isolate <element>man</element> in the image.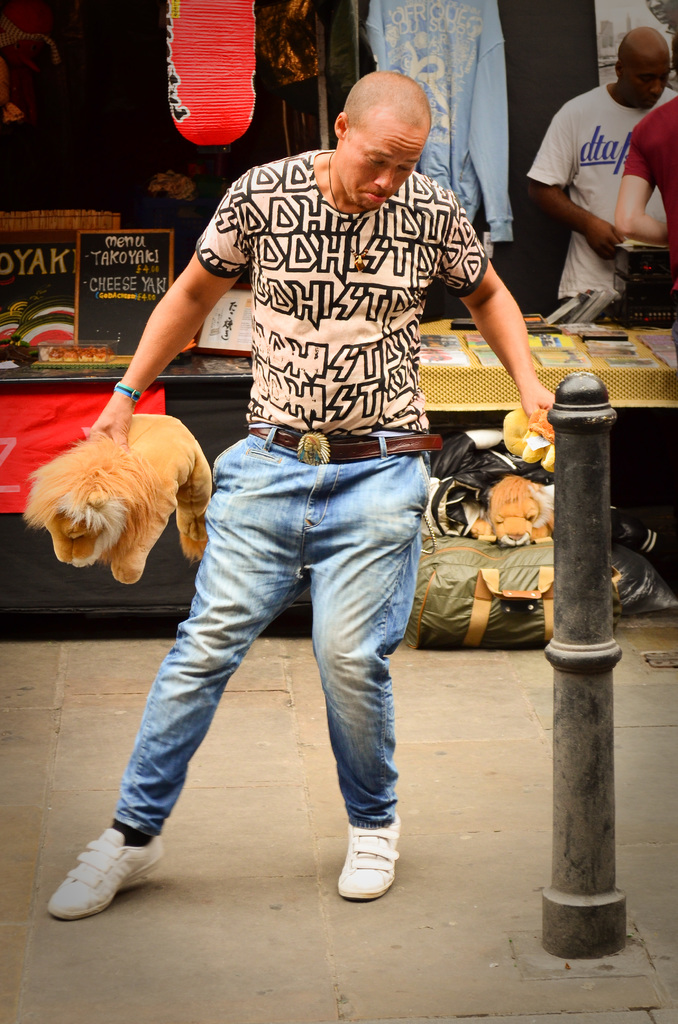
Isolated region: <bbox>521, 25, 677, 314</bbox>.
